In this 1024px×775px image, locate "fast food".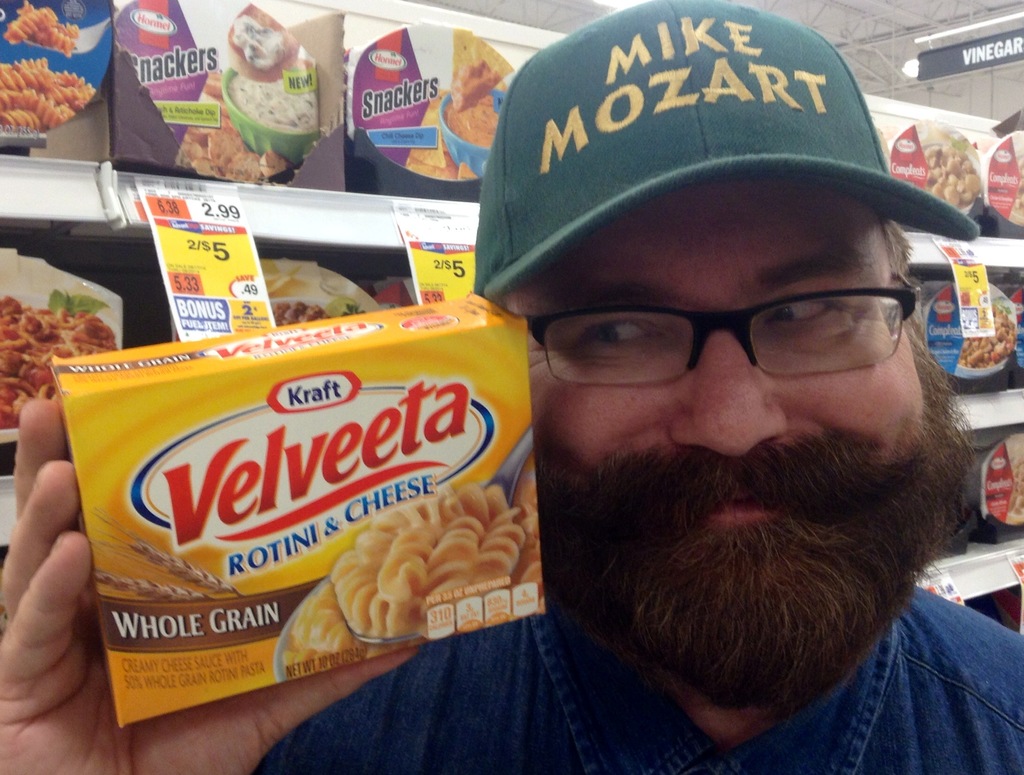
Bounding box: BBox(445, 31, 515, 113).
